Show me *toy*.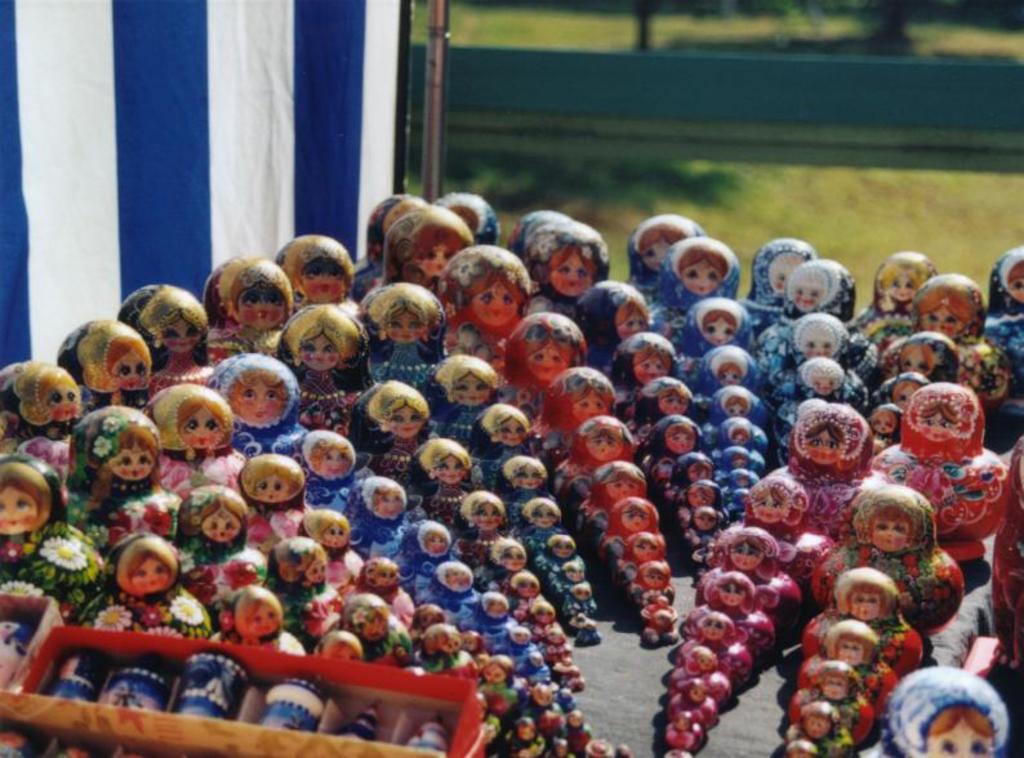
*toy* is here: 489, 452, 551, 523.
